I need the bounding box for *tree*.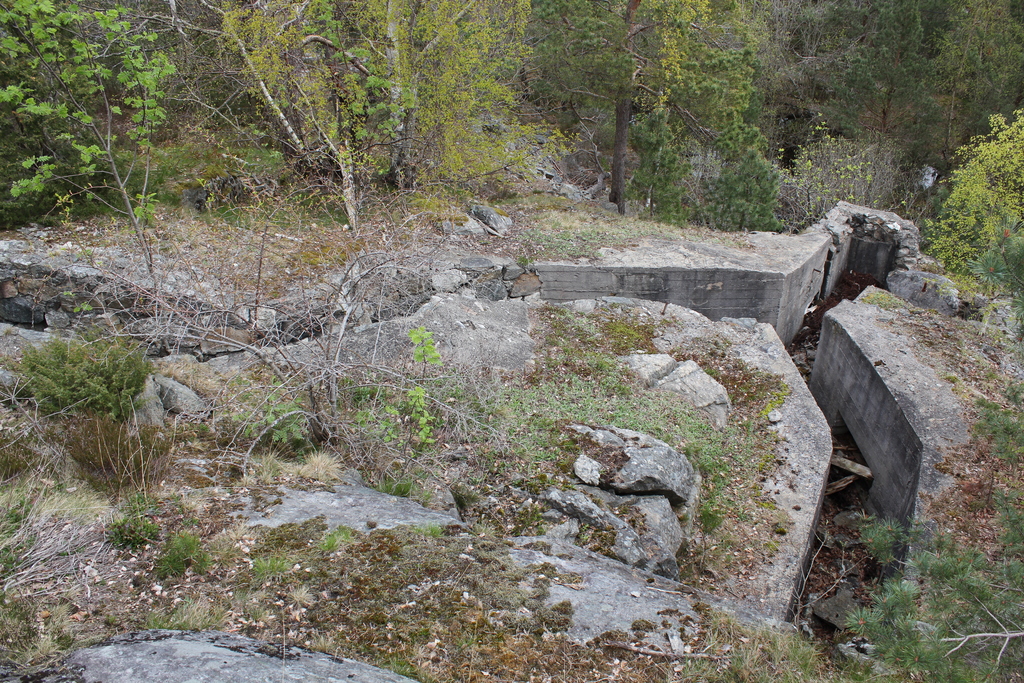
Here it is: bbox=[543, 0, 746, 213].
